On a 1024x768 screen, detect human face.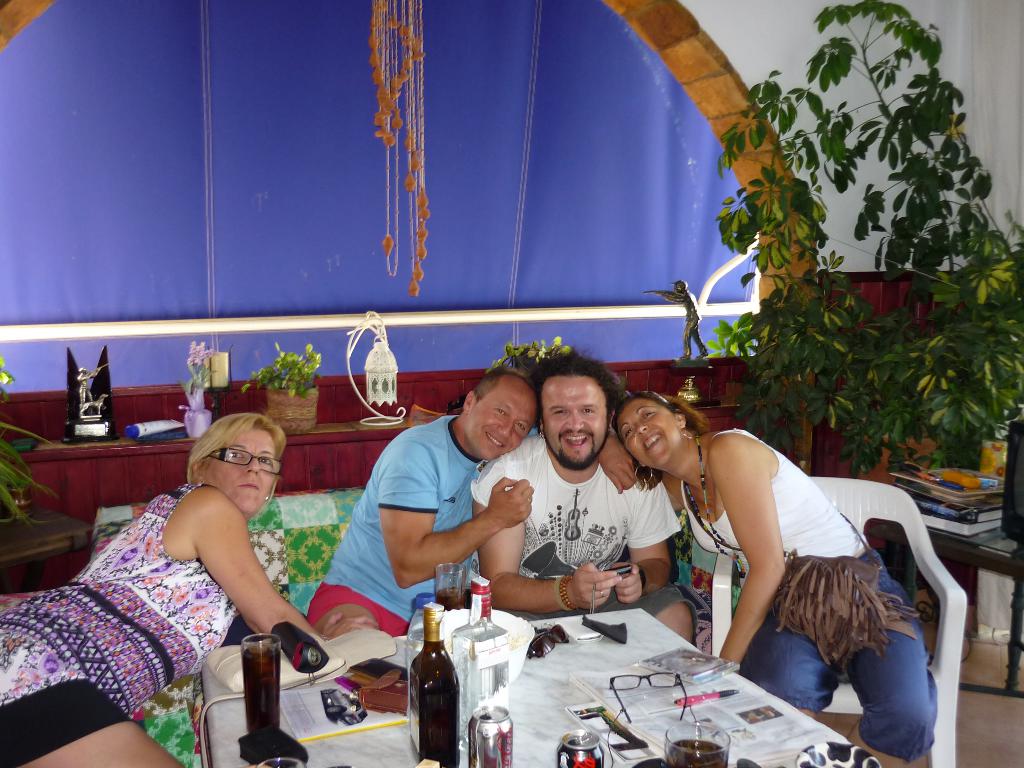
(x1=541, y1=378, x2=606, y2=463).
